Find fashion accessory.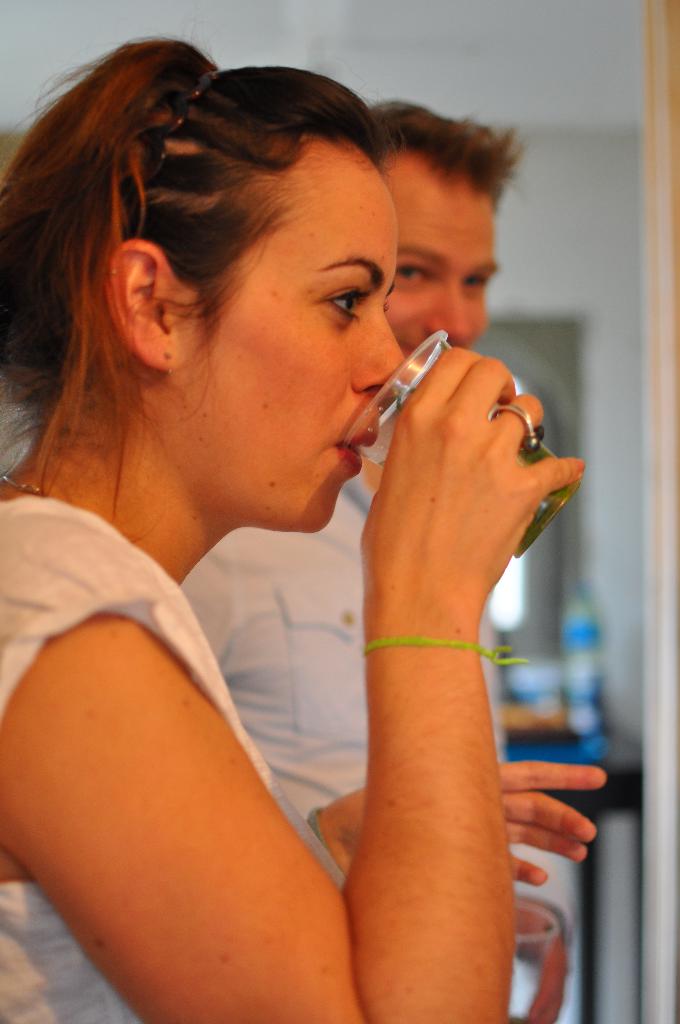
(357, 639, 532, 669).
